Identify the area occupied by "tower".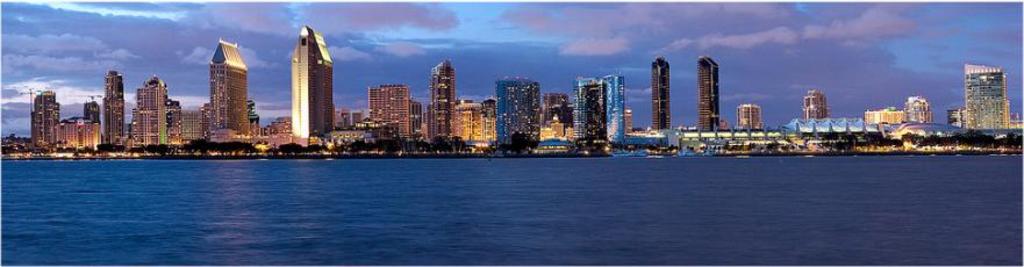
Area: crop(909, 98, 929, 124).
